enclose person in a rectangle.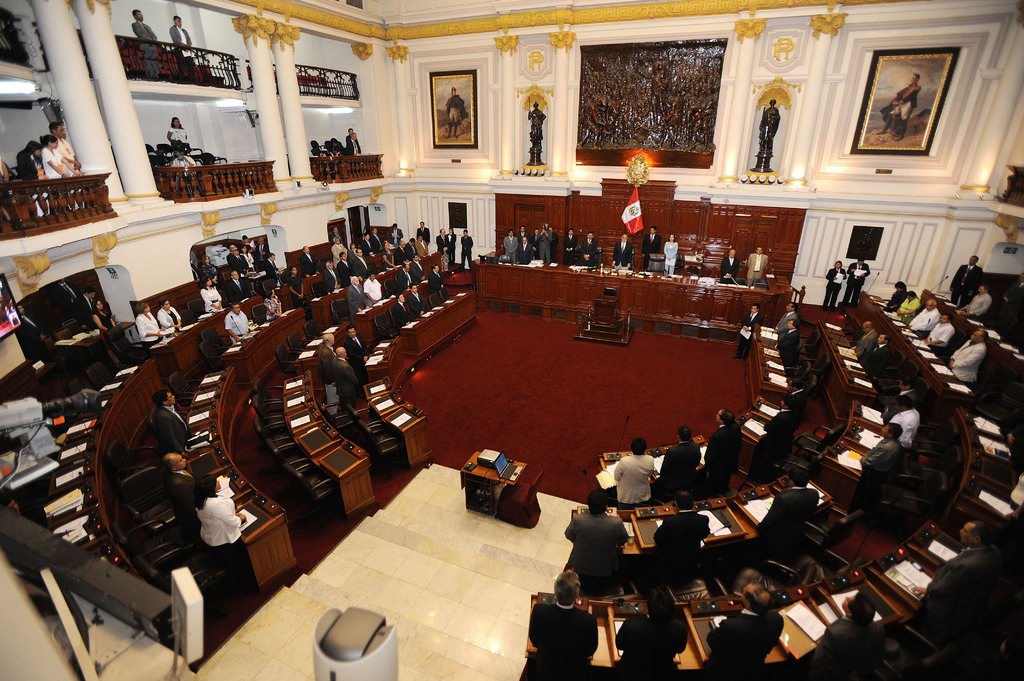
93,298,119,369.
